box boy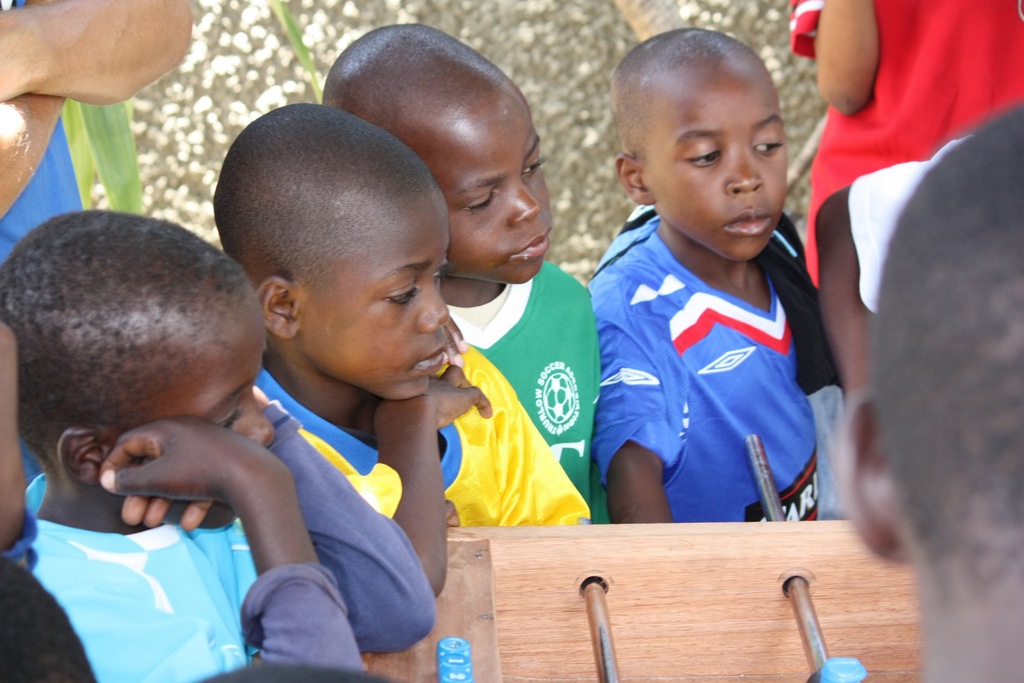
(212,101,593,597)
